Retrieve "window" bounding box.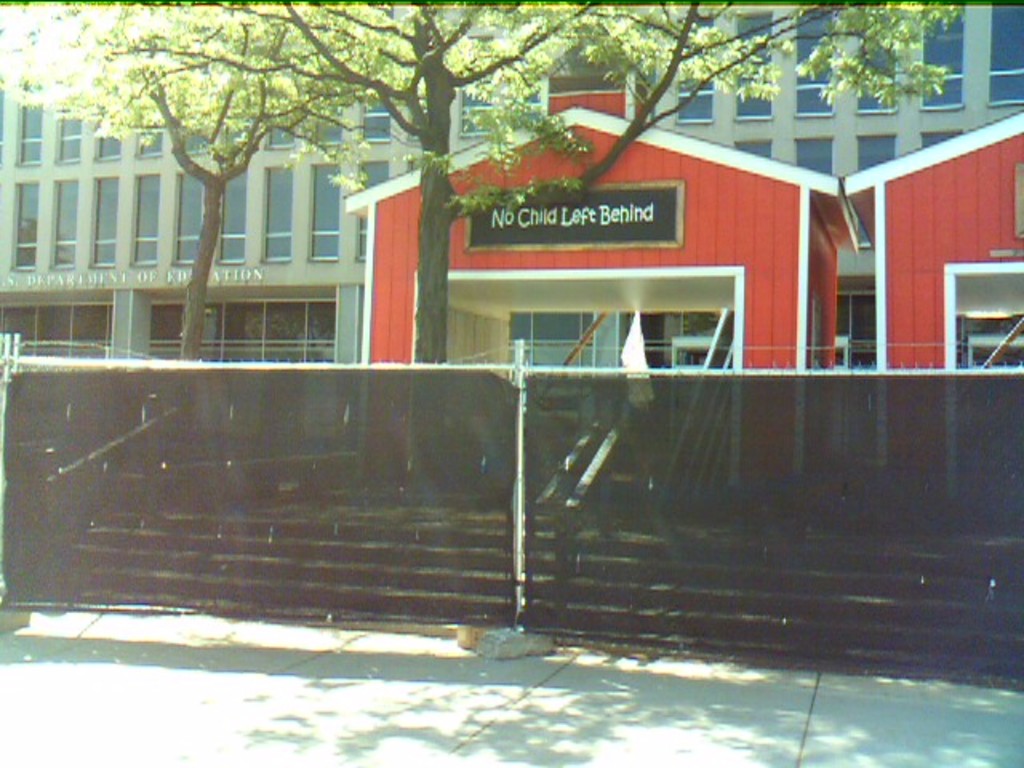
Bounding box: box(88, 176, 118, 269).
